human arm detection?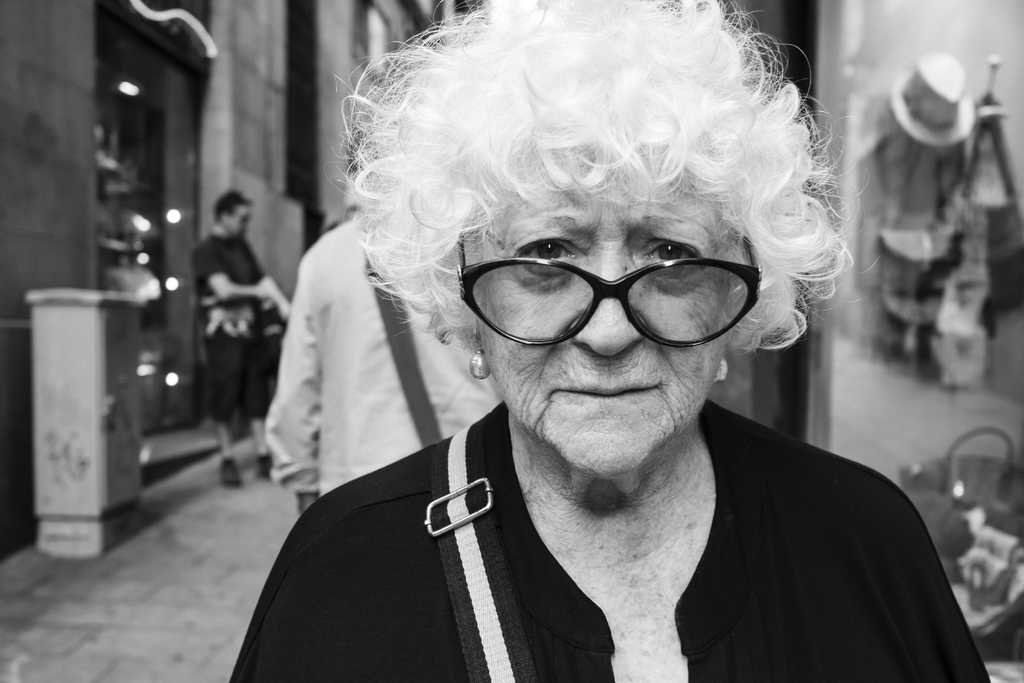
box=[254, 270, 349, 515]
